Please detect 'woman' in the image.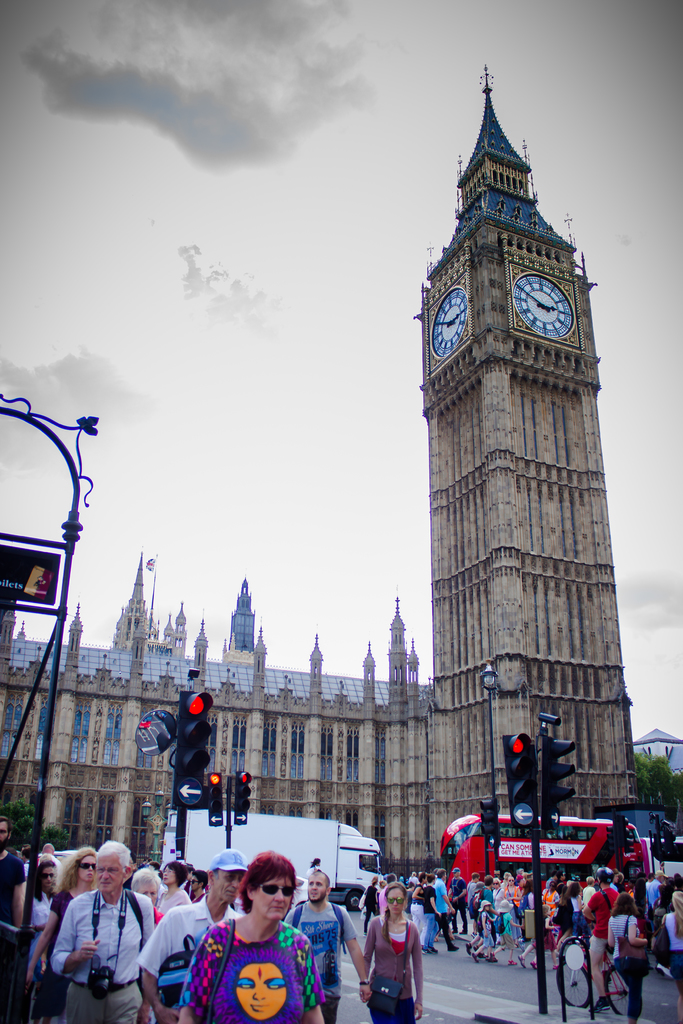
[x1=413, y1=869, x2=424, y2=937].
